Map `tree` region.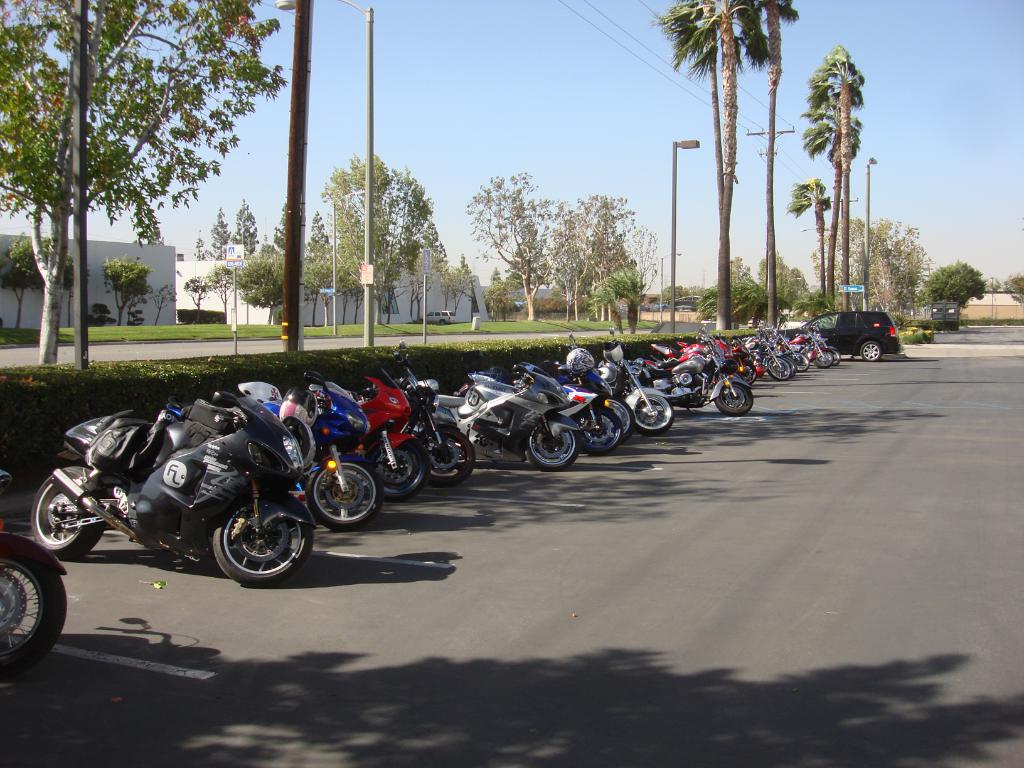
Mapped to <bbox>762, 254, 810, 317</bbox>.
